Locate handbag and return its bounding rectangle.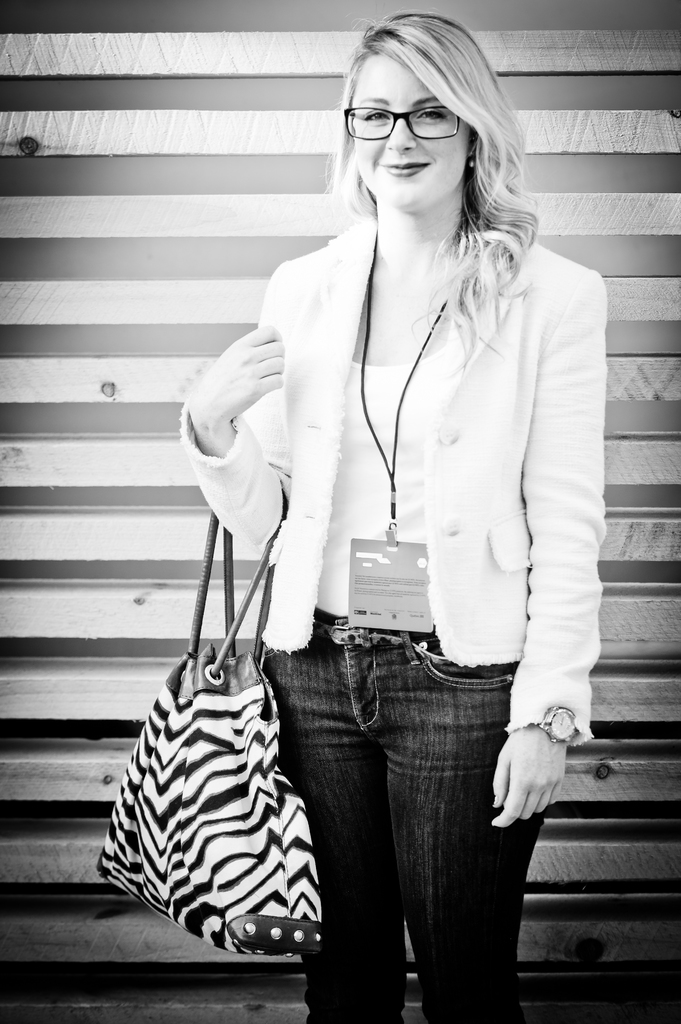
[93, 463, 329, 960].
